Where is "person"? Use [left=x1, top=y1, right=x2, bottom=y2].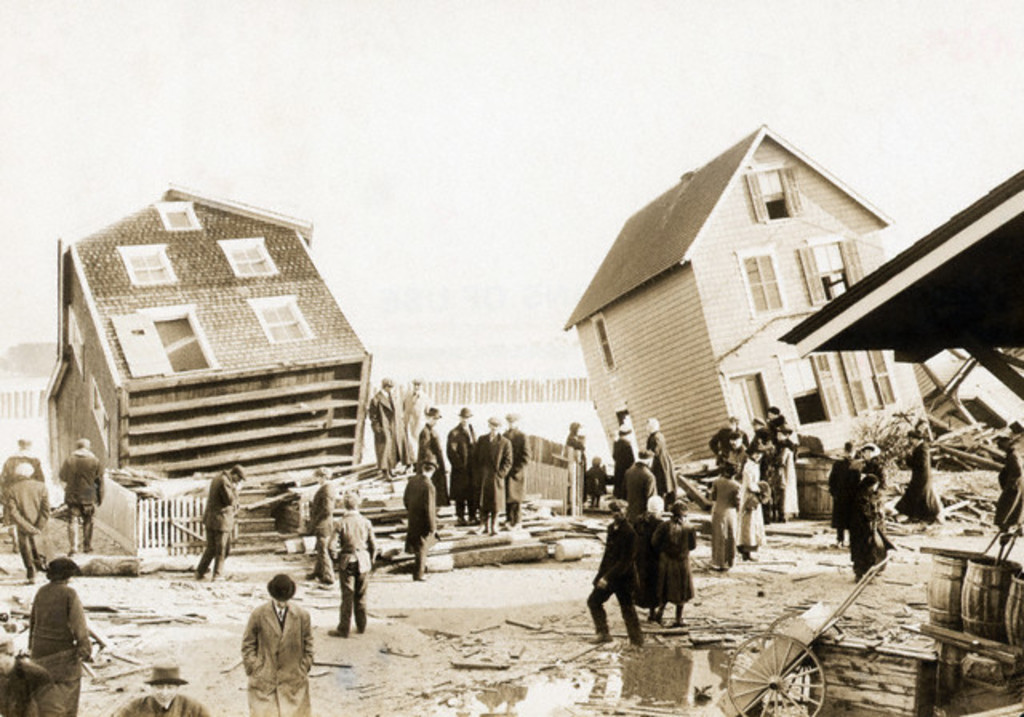
[left=363, top=376, right=405, bottom=479].
